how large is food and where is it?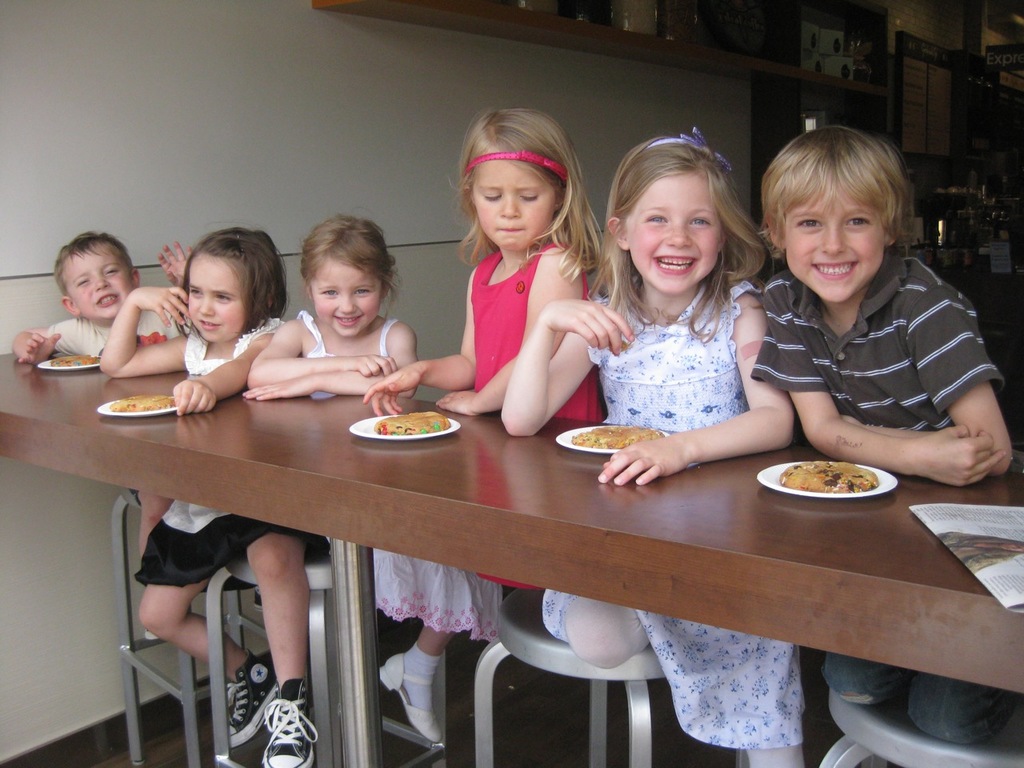
Bounding box: pyautogui.locateOnScreen(776, 454, 892, 510).
